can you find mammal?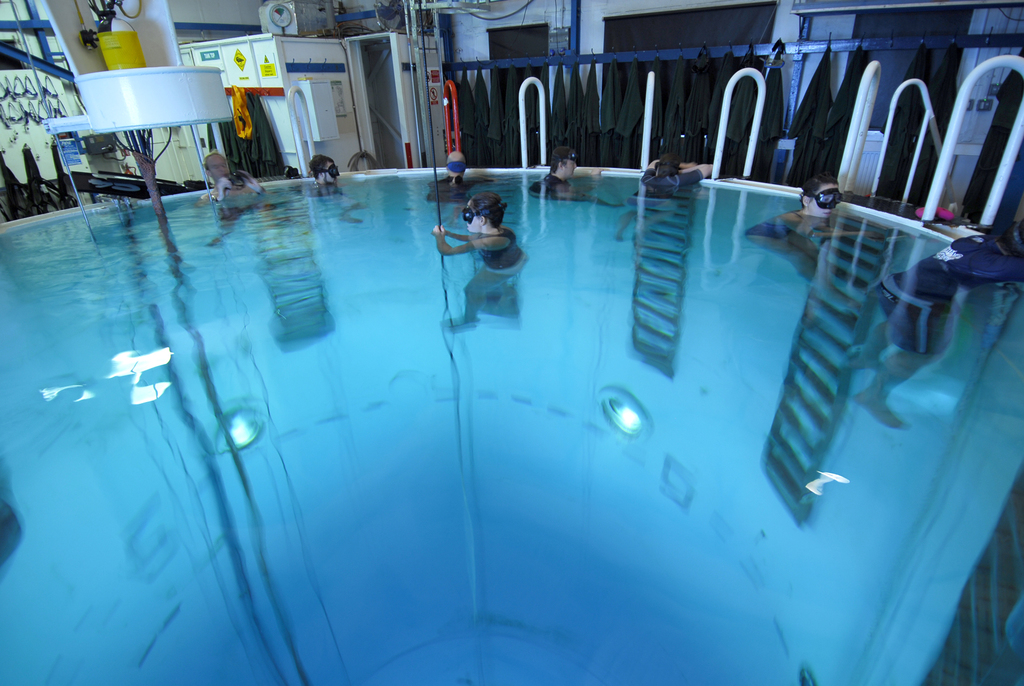
Yes, bounding box: [left=294, top=153, right=366, bottom=223].
